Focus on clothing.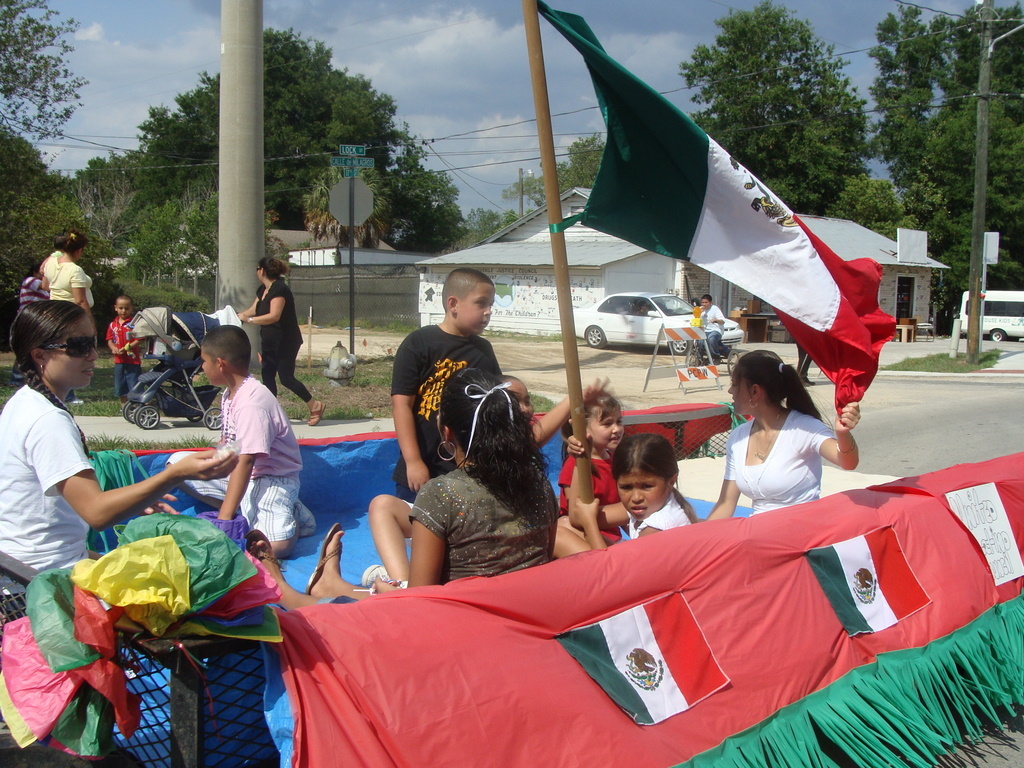
Focused at <box>721,408,842,517</box>.
